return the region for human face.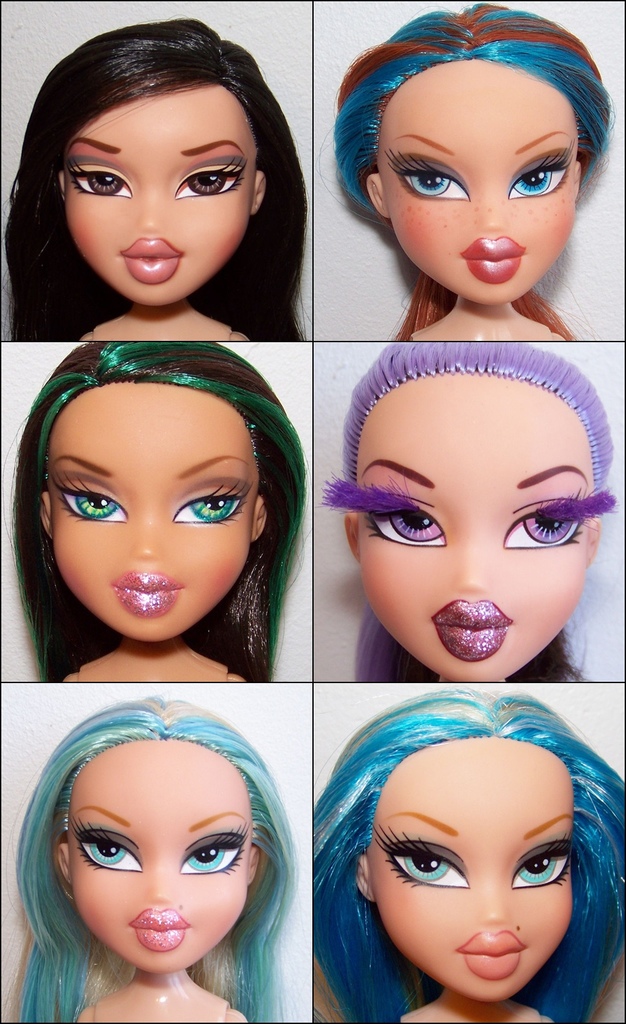
pyautogui.locateOnScreen(41, 384, 257, 647).
